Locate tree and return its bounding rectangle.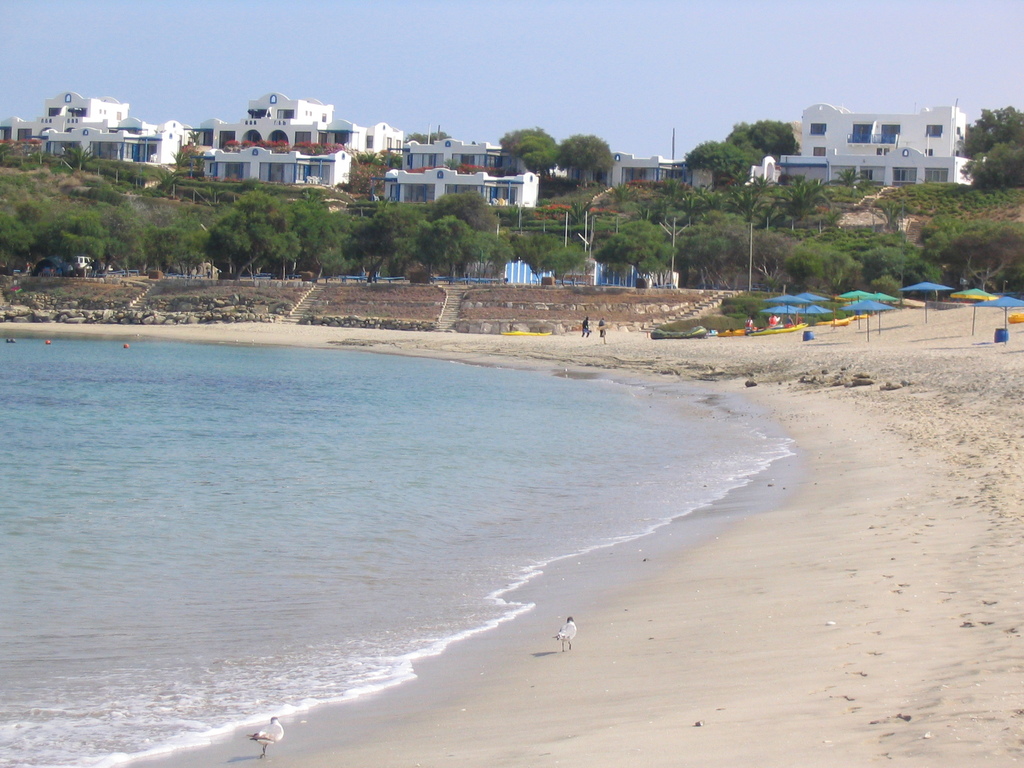
x1=682, y1=139, x2=746, y2=188.
